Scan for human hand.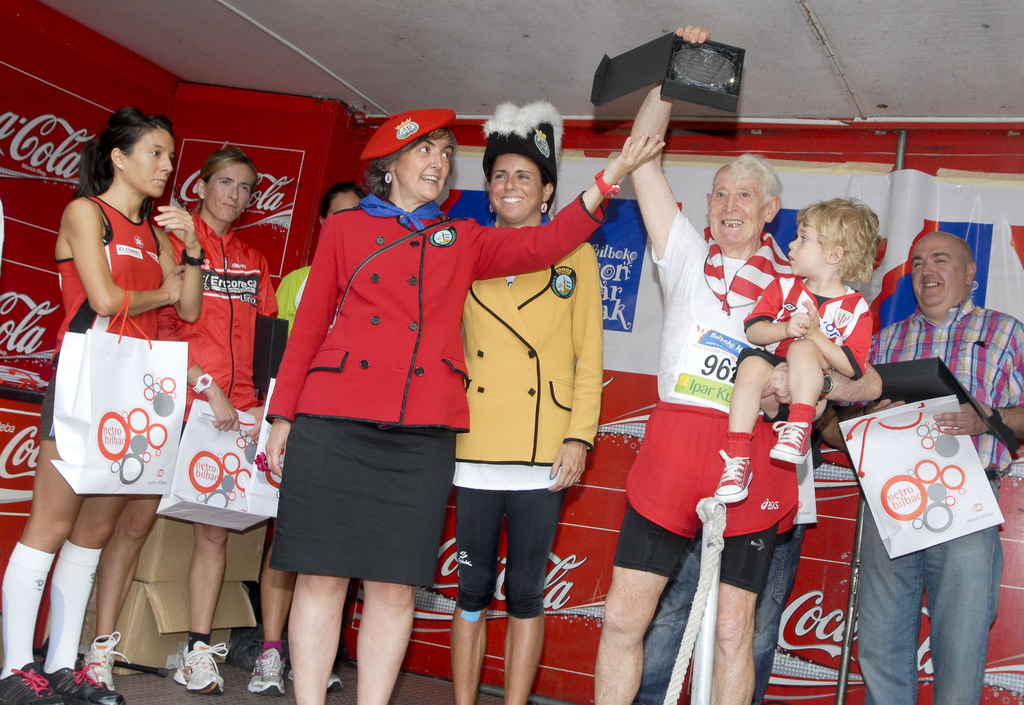
Scan result: crop(766, 358, 795, 405).
